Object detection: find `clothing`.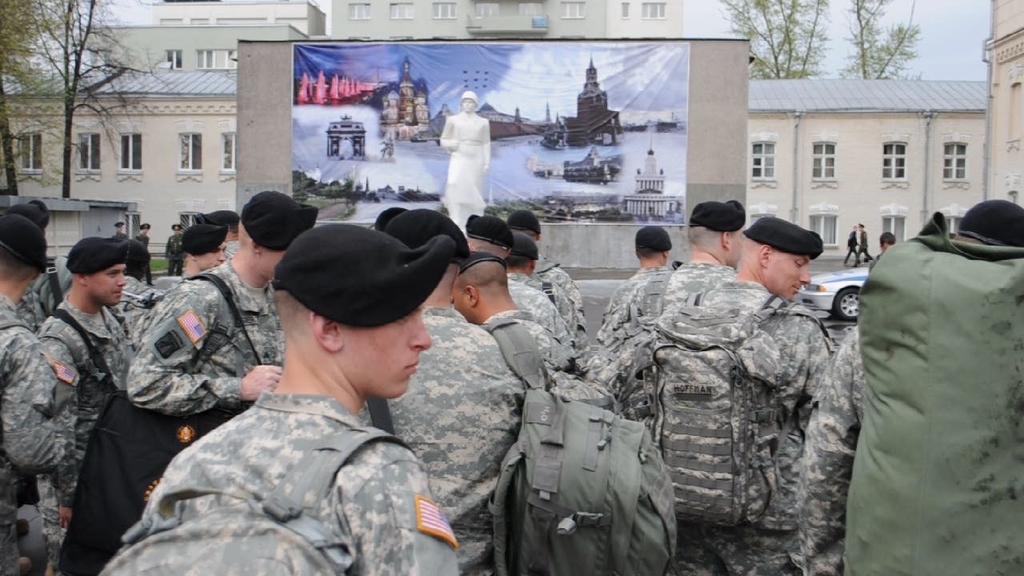
box(439, 111, 488, 210).
